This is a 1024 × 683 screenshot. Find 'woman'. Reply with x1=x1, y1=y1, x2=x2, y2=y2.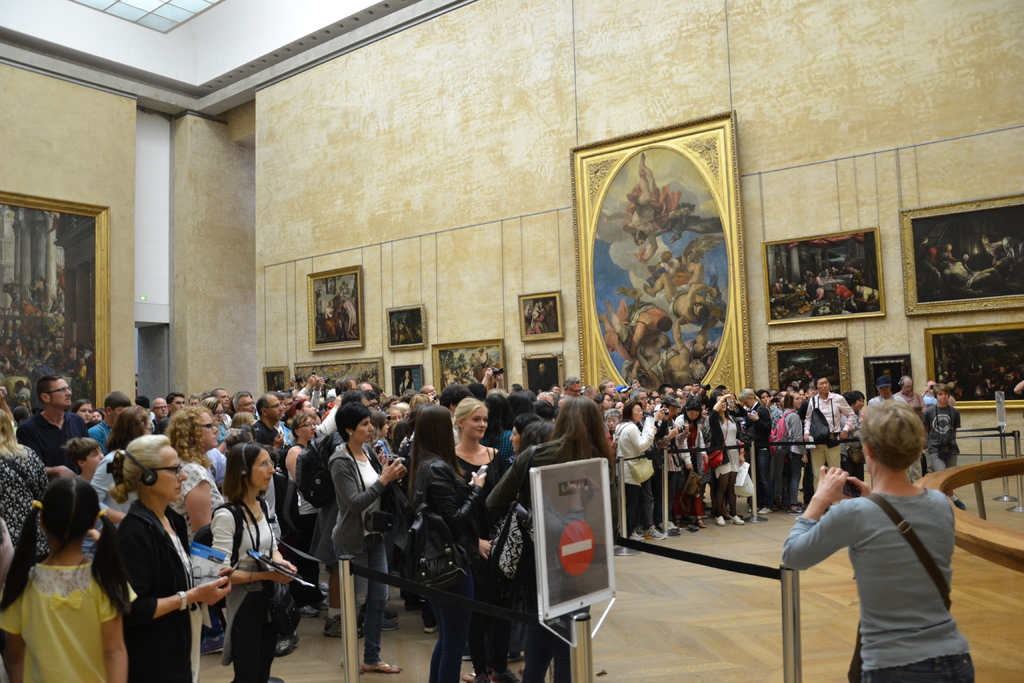
x1=90, y1=402, x2=159, y2=528.
